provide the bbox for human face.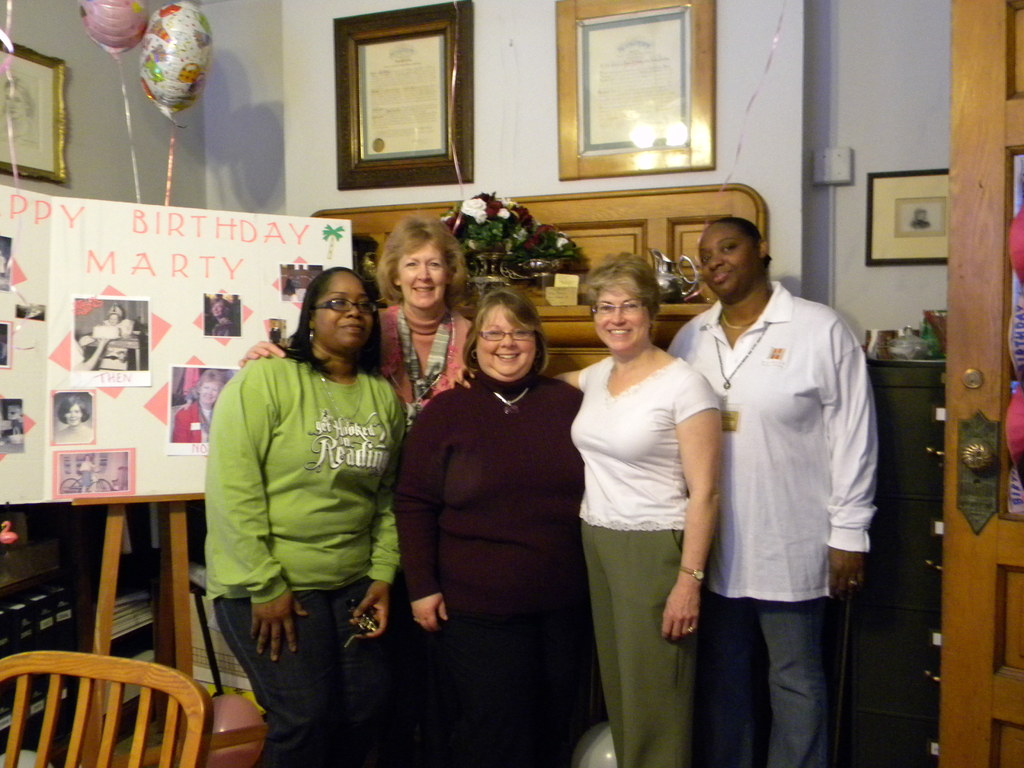
318, 276, 374, 353.
